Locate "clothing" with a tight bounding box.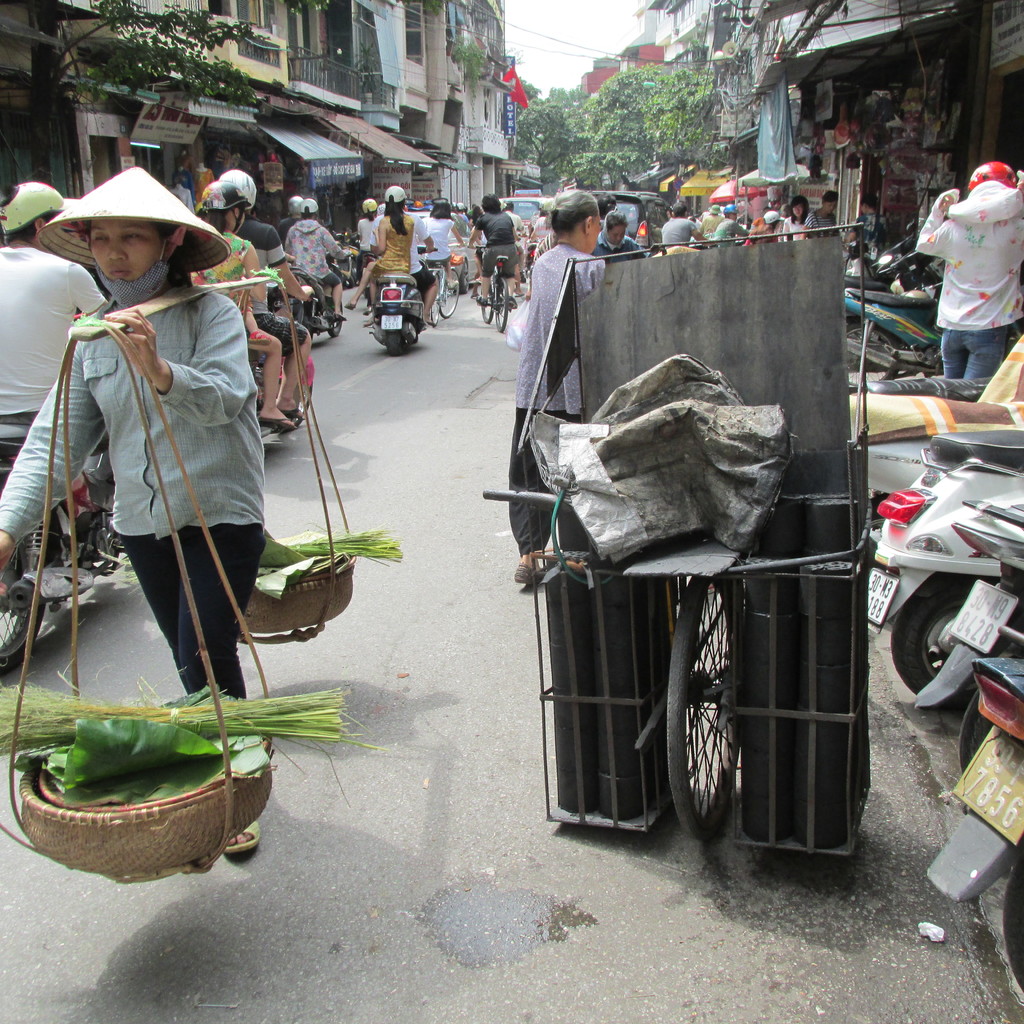
box(429, 206, 452, 283).
